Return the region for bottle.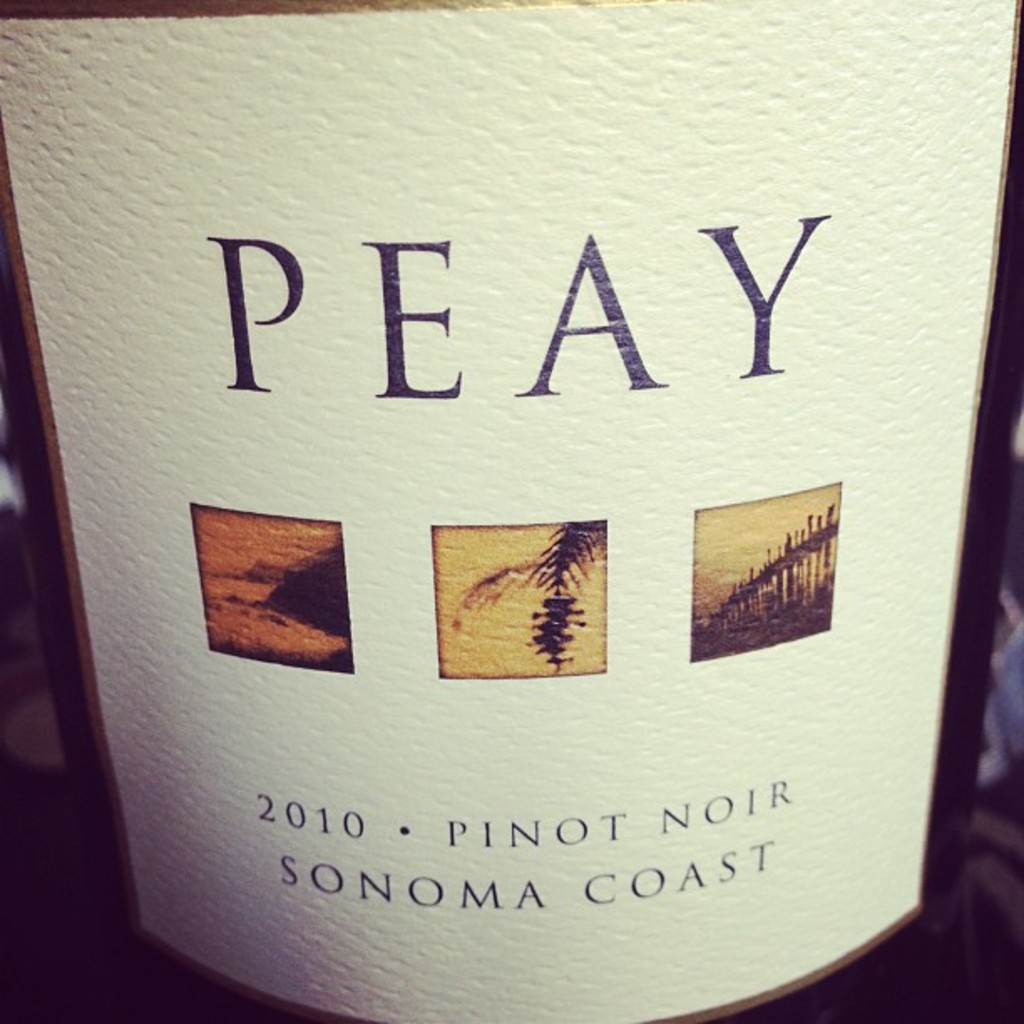
<bbox>0, 0, 1022, 1022</bbox>.
